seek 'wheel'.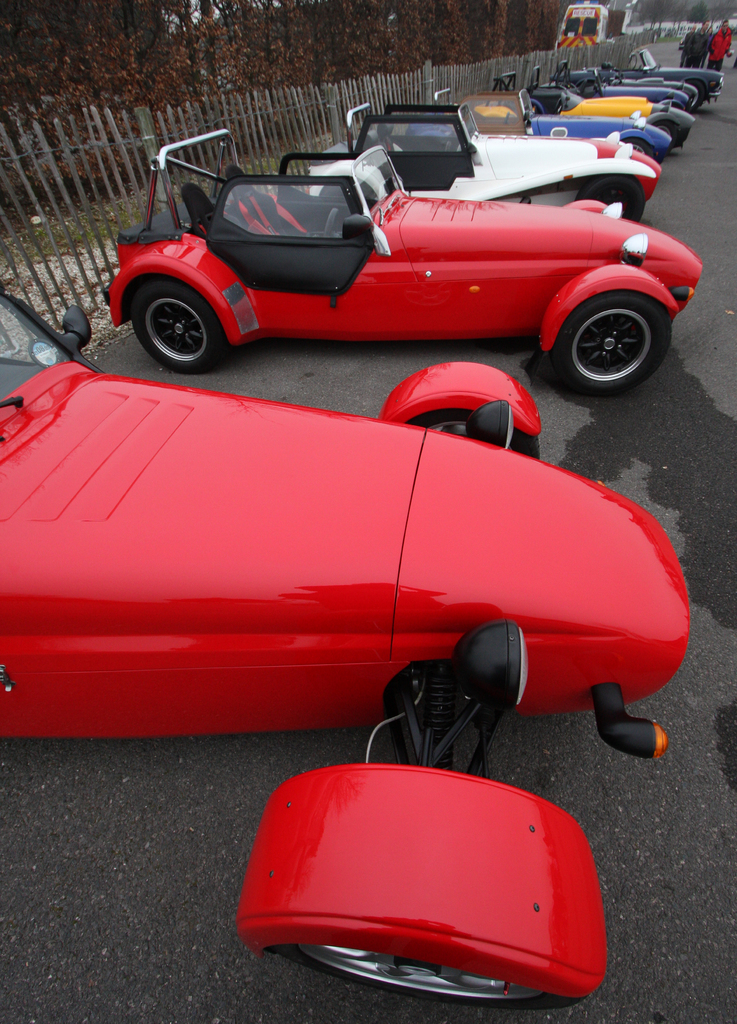
x1=283 y1=942 x2=585 y2=1004.
